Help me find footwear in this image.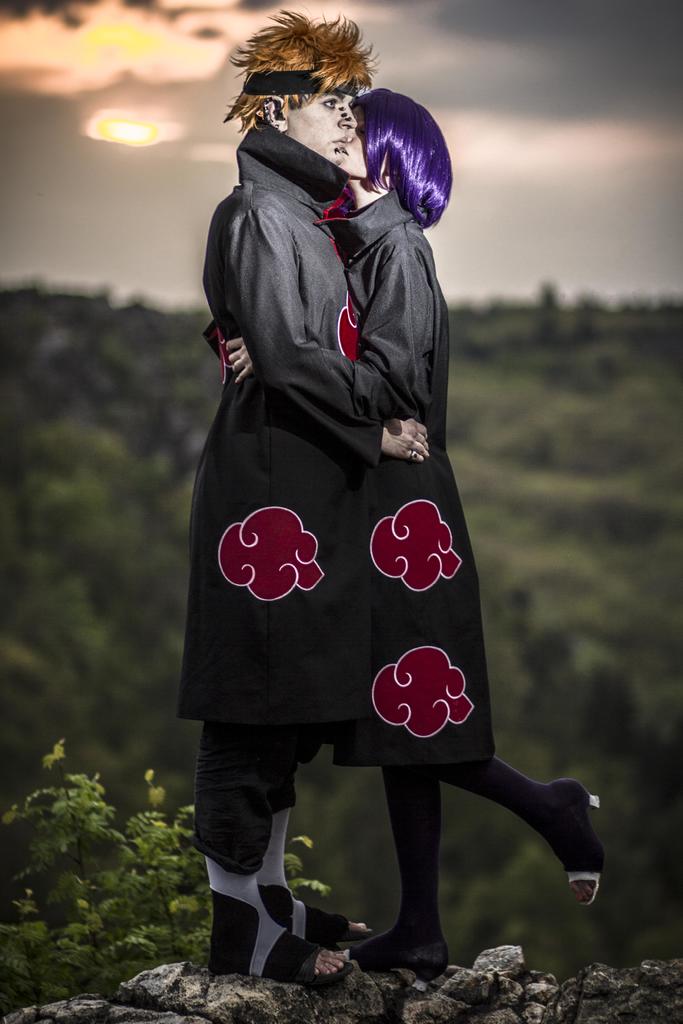
Found it: select_region(568, 785, 599, 903).
